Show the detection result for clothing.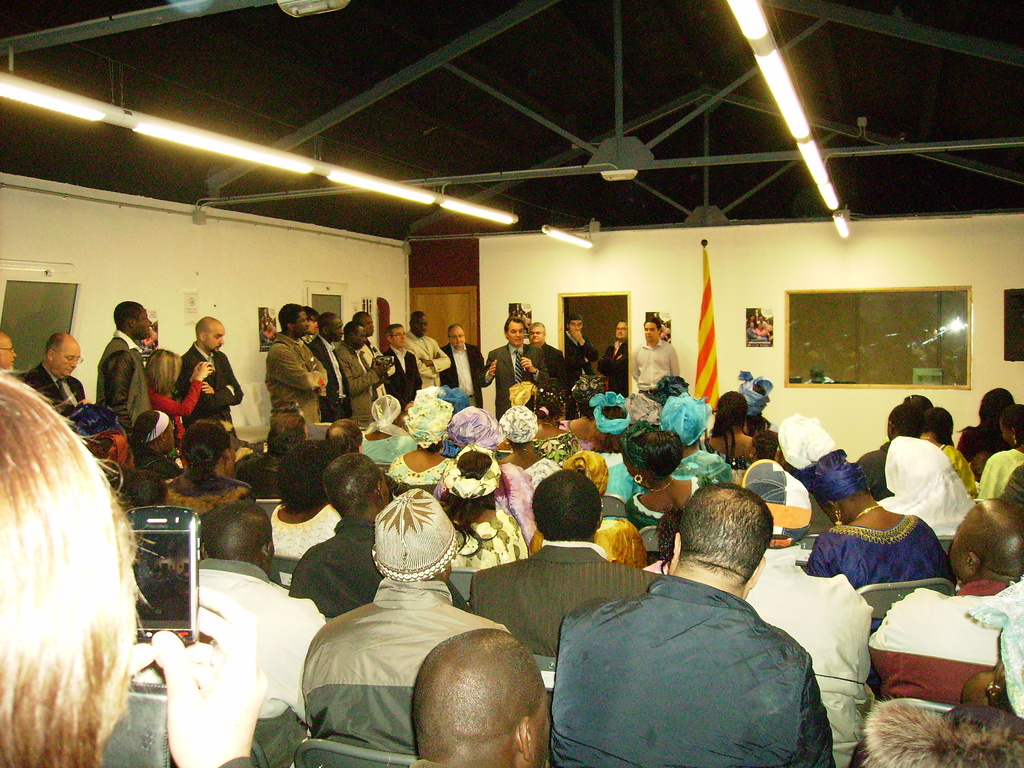
[415, 328, 455, 385].
